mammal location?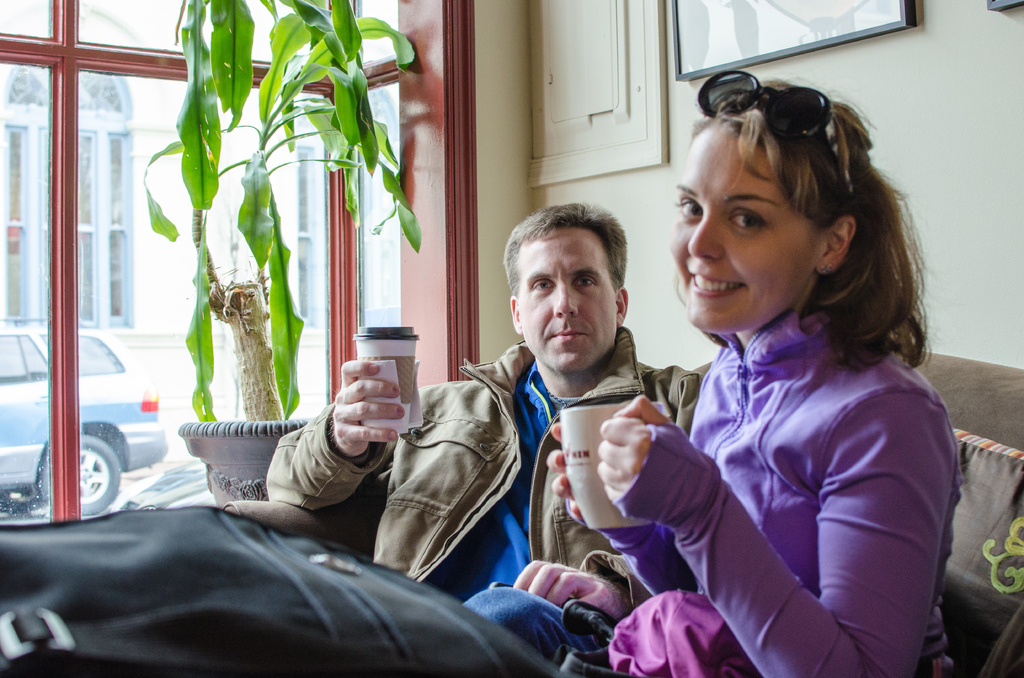
rect(266, 198, 703, 672)
